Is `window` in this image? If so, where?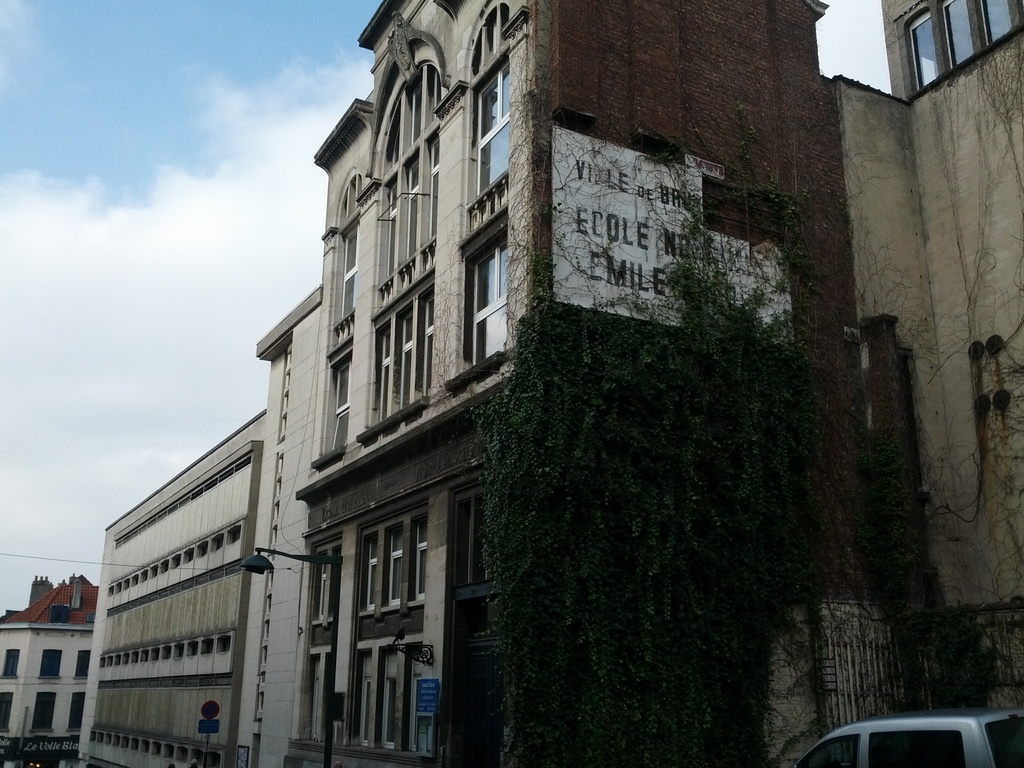
Yes, at rect(337, 225, 358, 323).
